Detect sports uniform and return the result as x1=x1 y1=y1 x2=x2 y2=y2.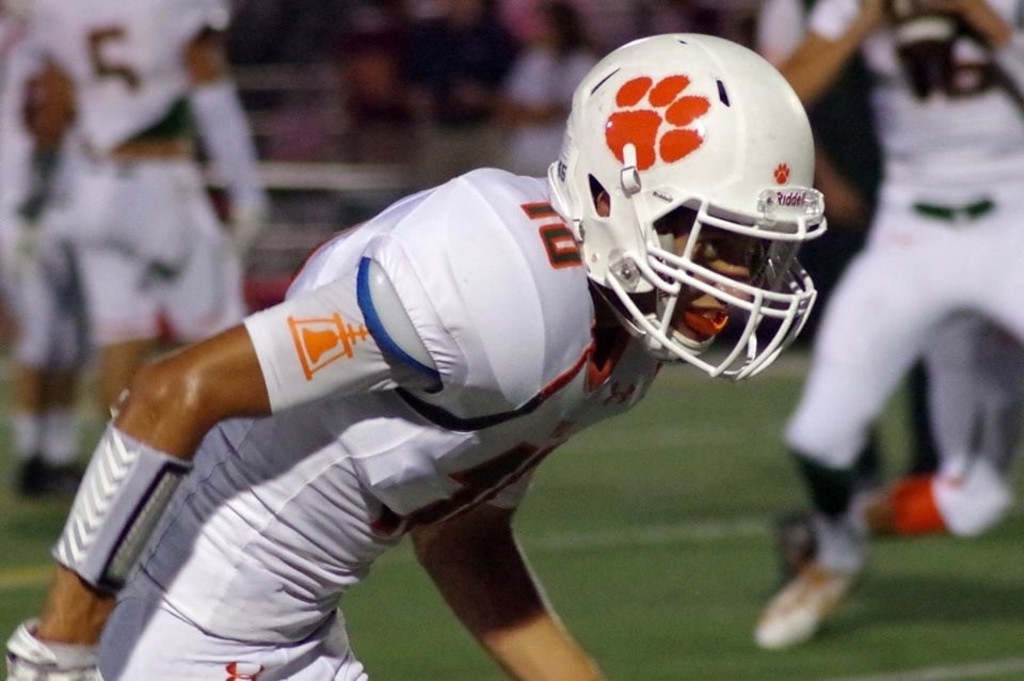
x1=5 y1=31 x2=830 y2=680.
